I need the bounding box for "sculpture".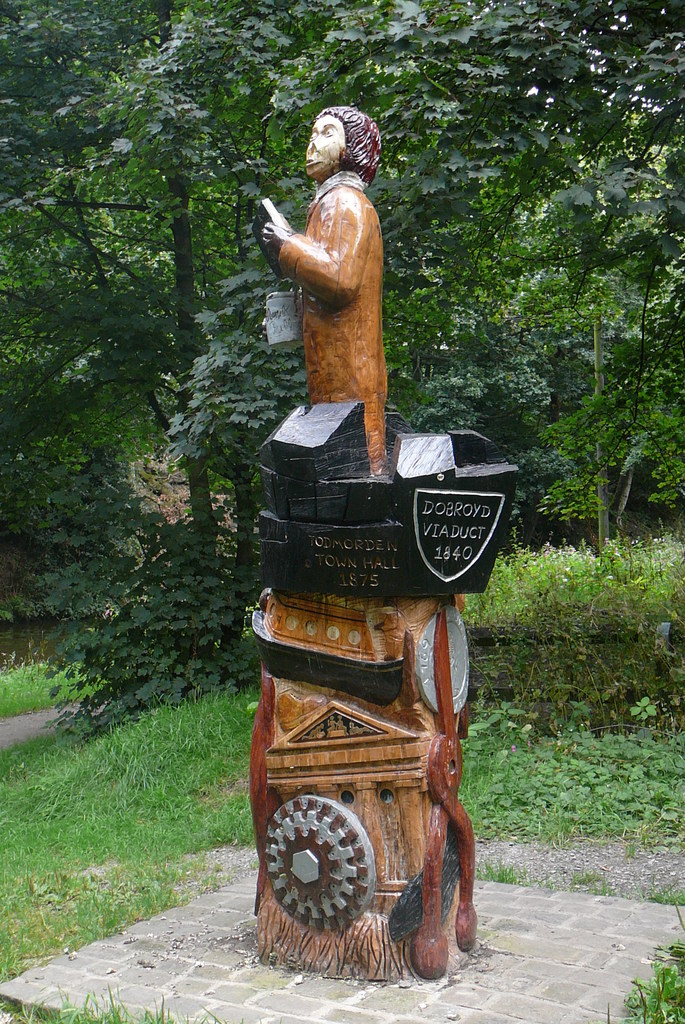
Here it is: box(254, 106, 402, 495).
